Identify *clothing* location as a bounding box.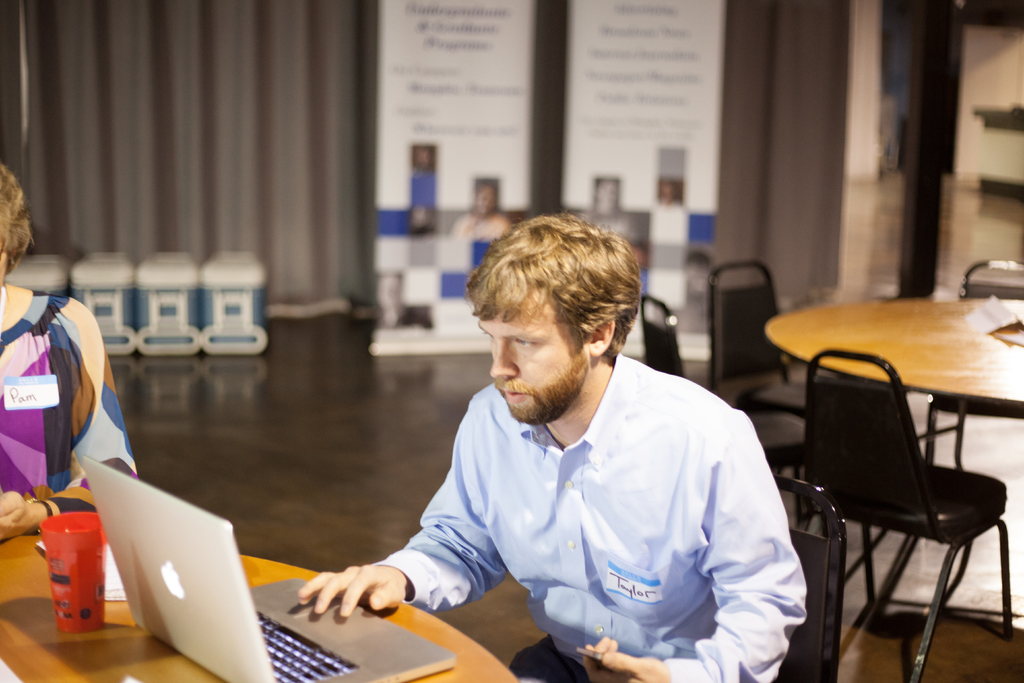
pyautogui.locateOnScreen(0, 290, 128, 522).
